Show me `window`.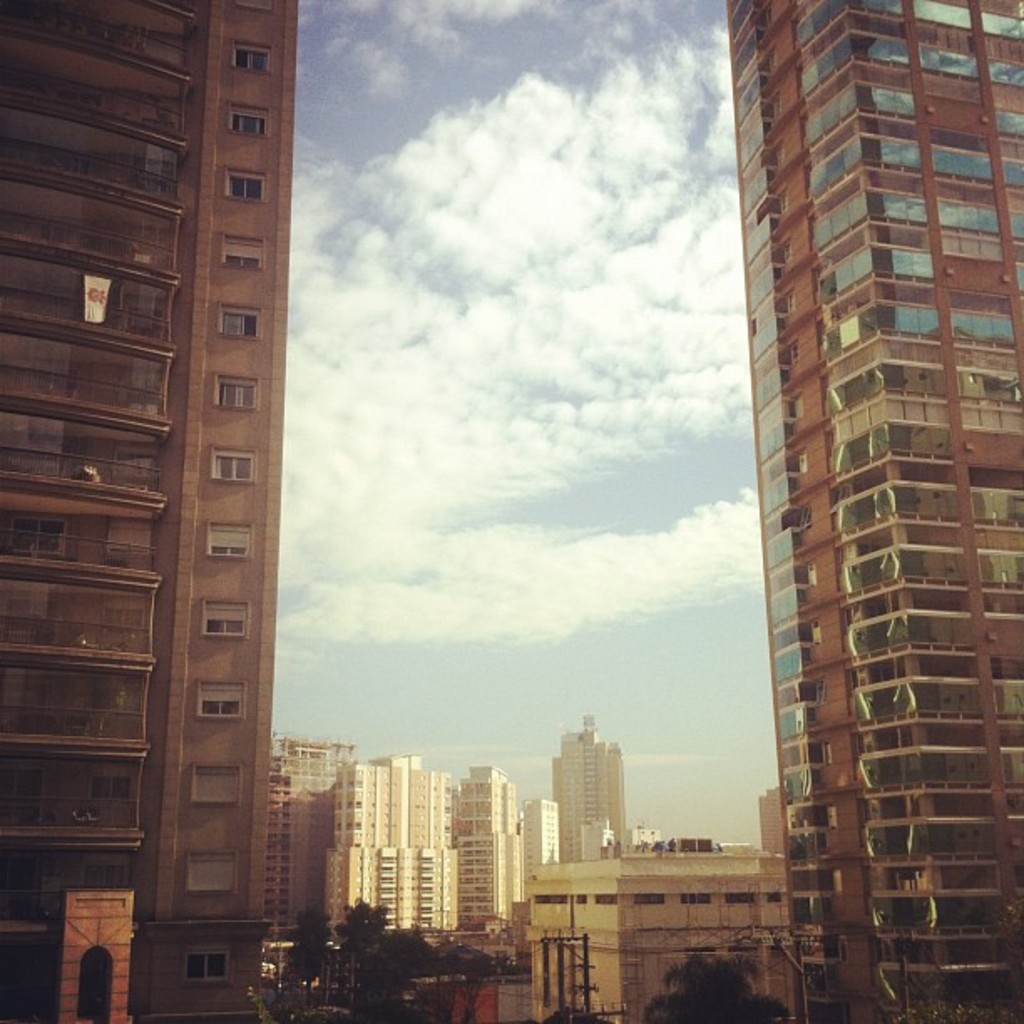
`window` is here: Rect(221, 166, 264, 202).
